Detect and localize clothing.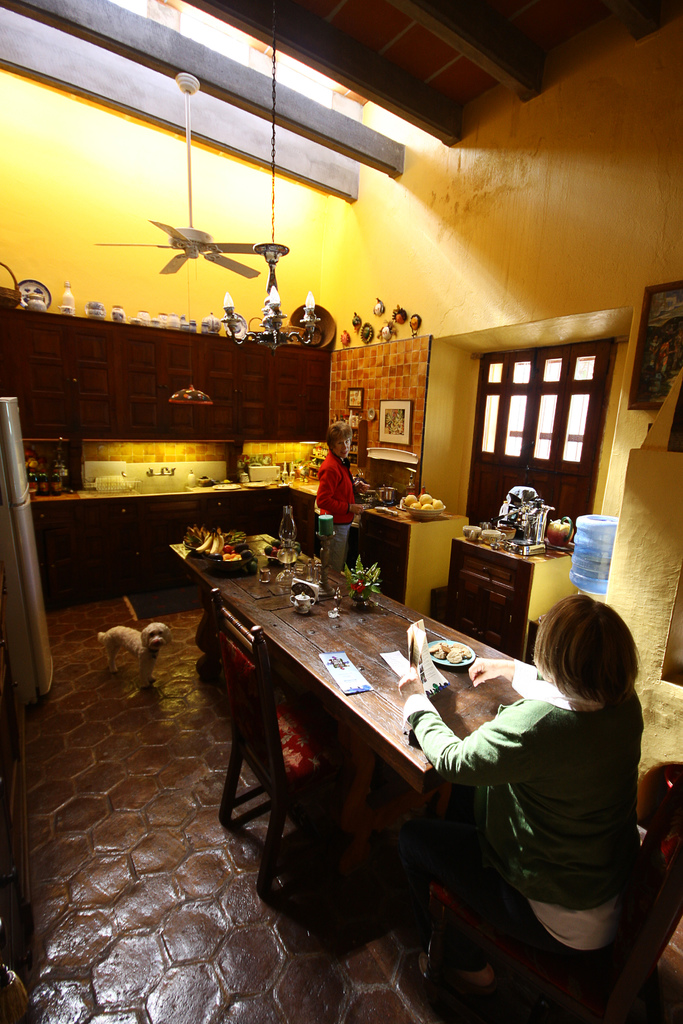
Localized at bbox=[306, 433, 370, 550].
